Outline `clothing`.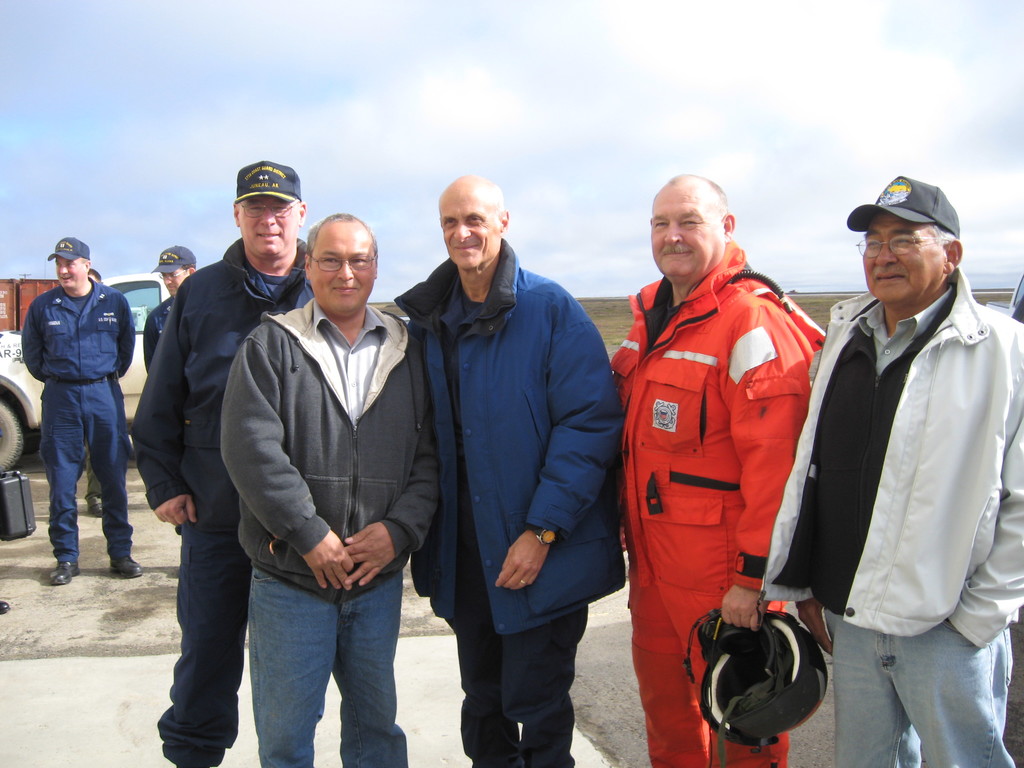
Outline: BBox(395, 236, 629, 765).
